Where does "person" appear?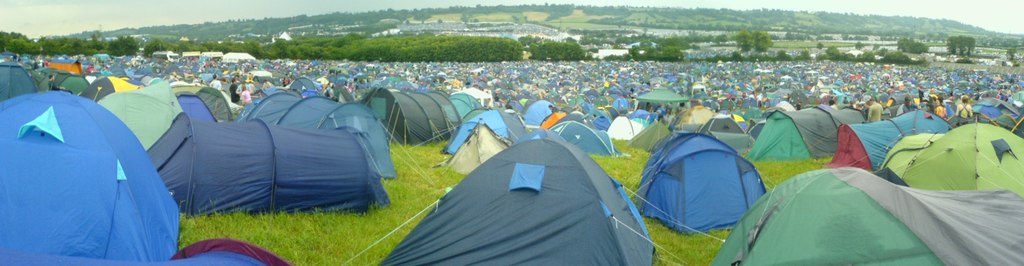
Appears at detection(897, 97, 920, 114).
